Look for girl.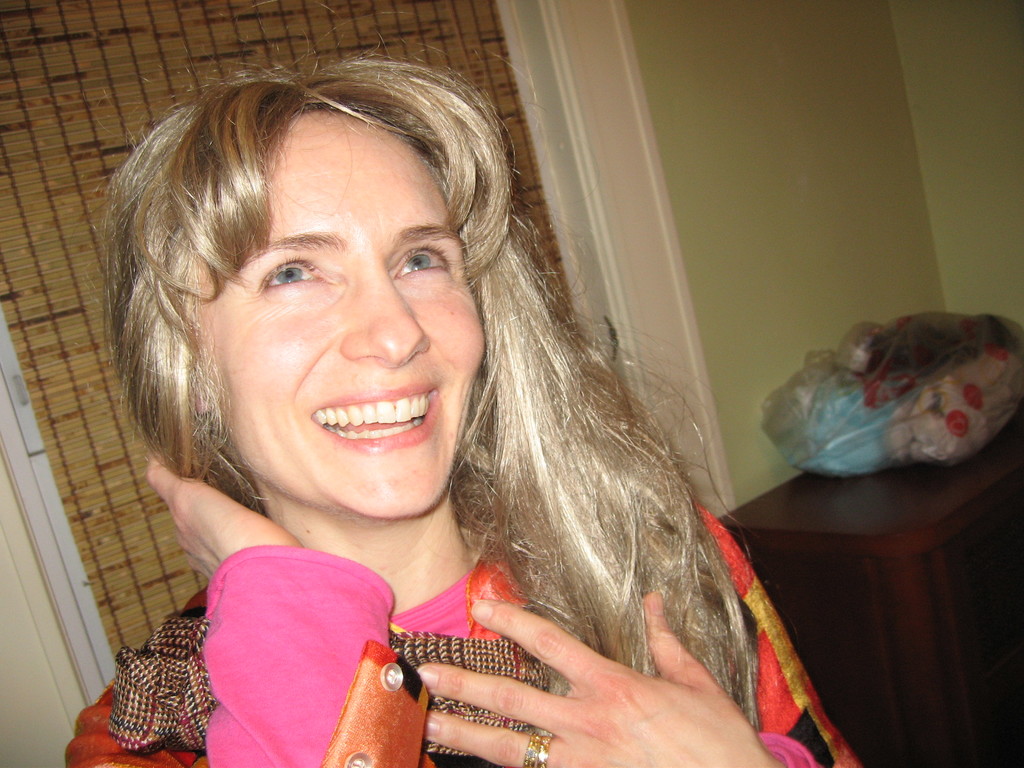
Found: box(70, 58, 865, 767).
